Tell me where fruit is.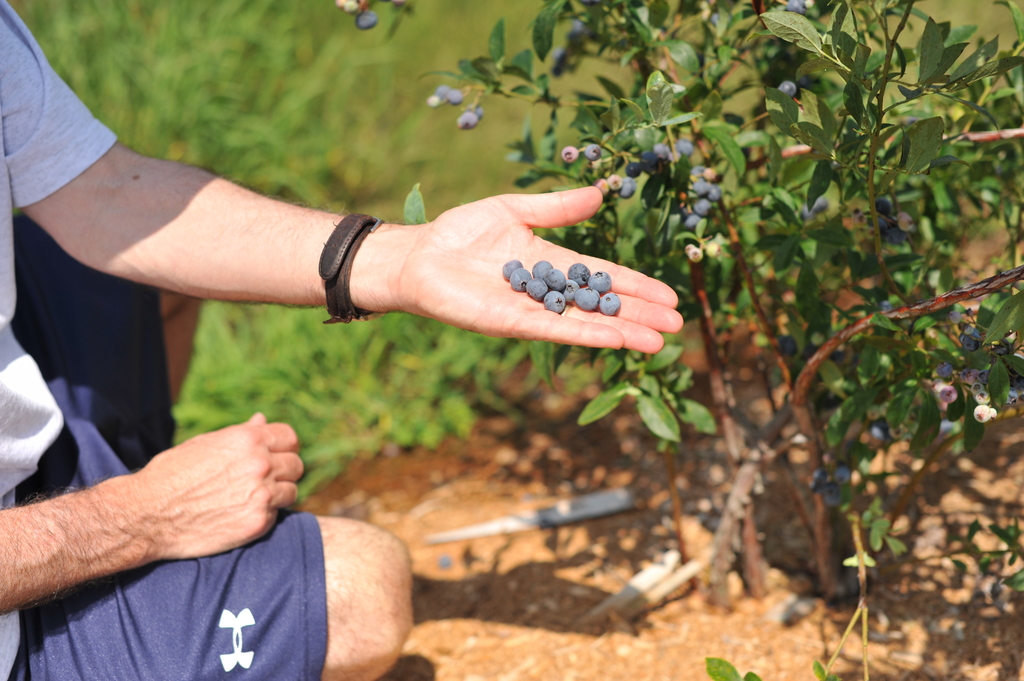
fruit is at bbox=(358, 12, 376, 29).
